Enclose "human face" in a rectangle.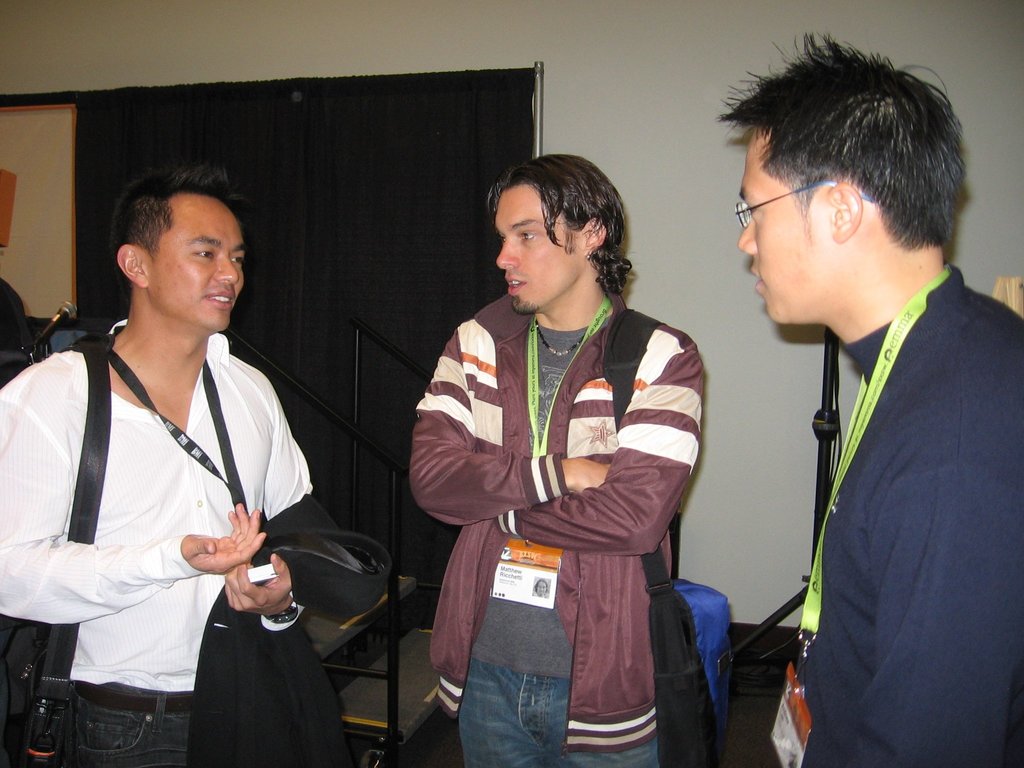
bbox=[735, 130, 844, 333].
